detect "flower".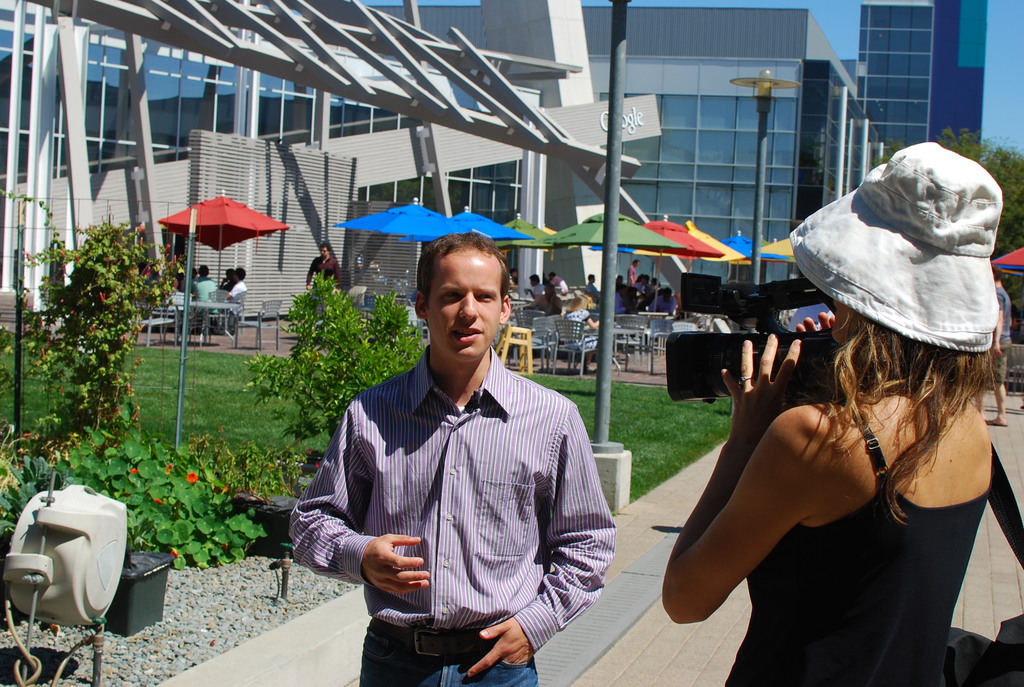
Detected at left=184, top=474, right=188, bottom=484.
